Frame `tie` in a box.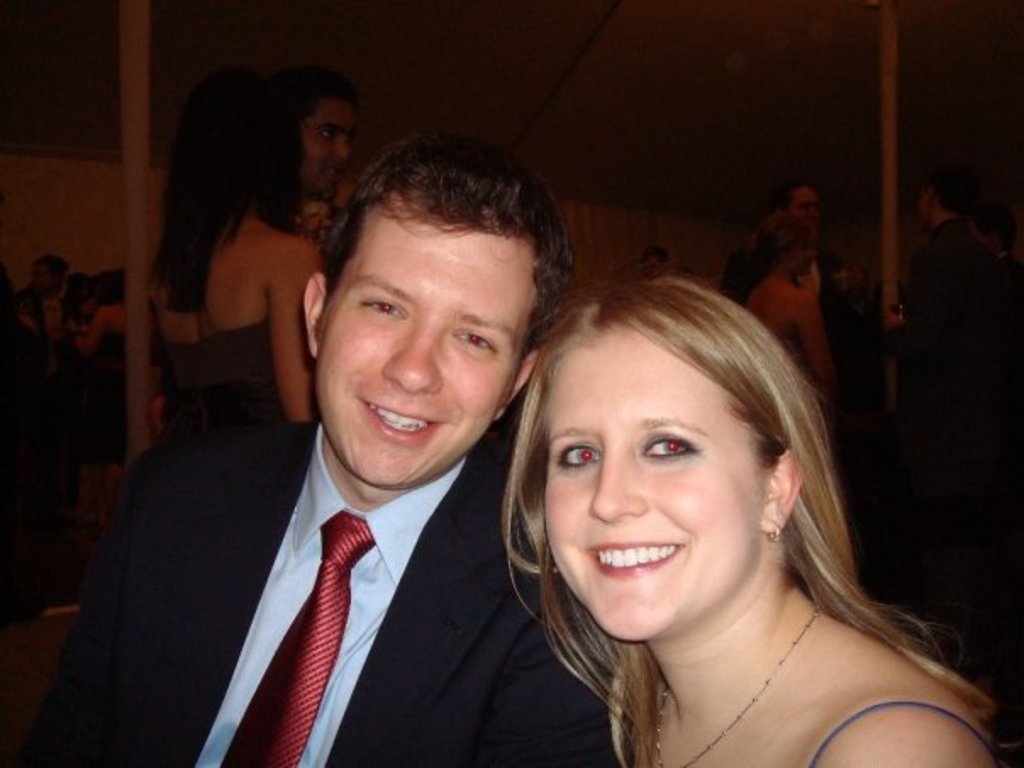
(x1=222, y1=519, x2=385, y2=766).
